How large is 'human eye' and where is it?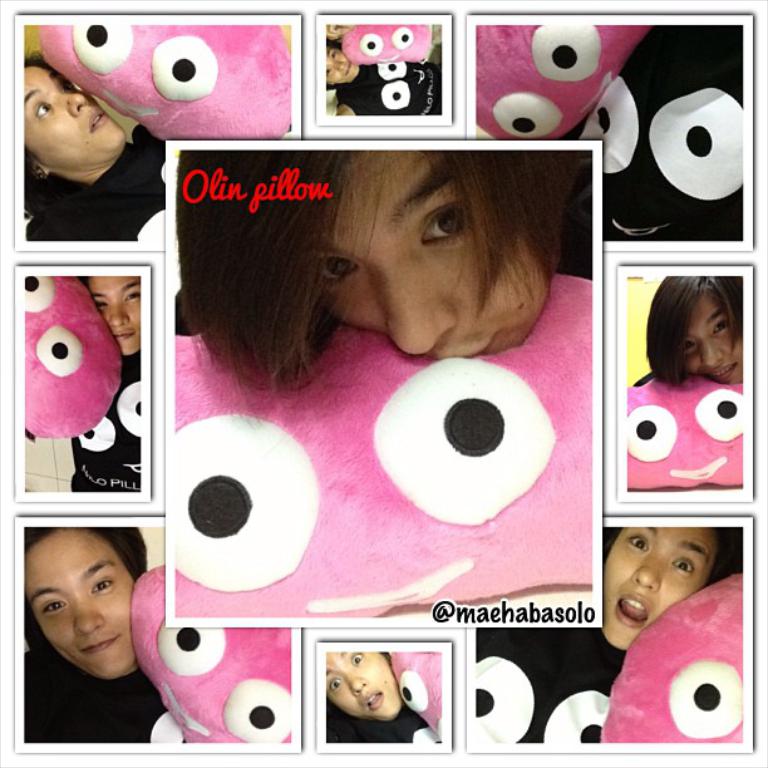
Bounding box: (left=319, top=246, right=363, bottom=282).
